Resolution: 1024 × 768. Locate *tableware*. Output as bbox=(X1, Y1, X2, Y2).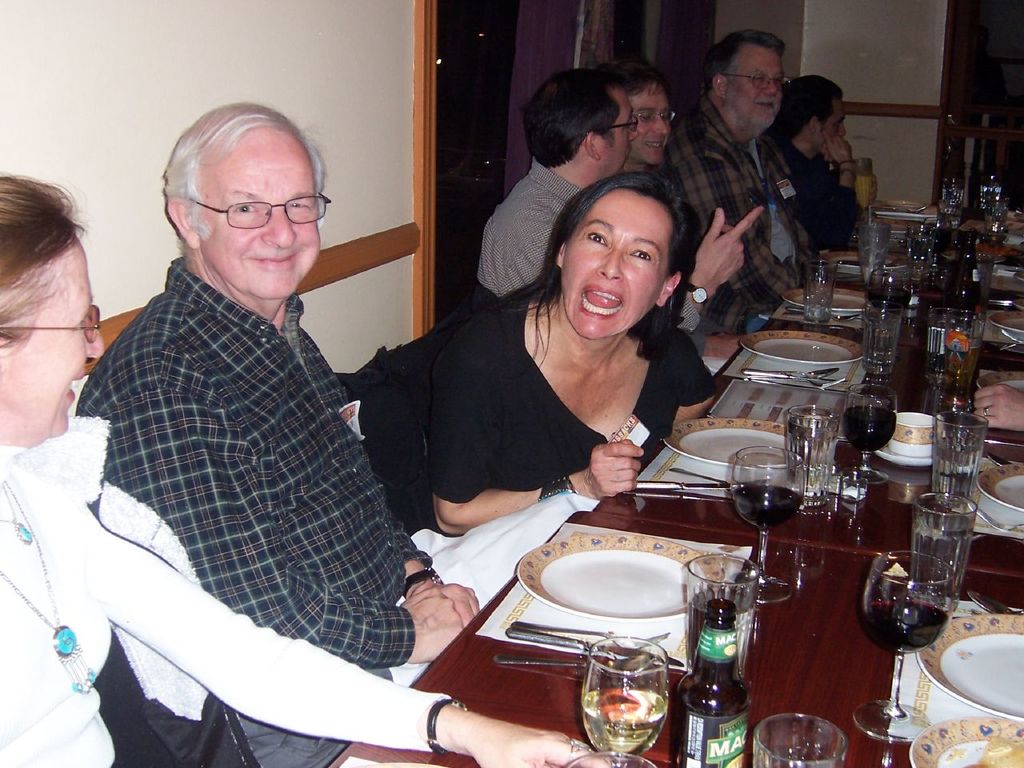
bbox=(854, 548, 930, 744).
